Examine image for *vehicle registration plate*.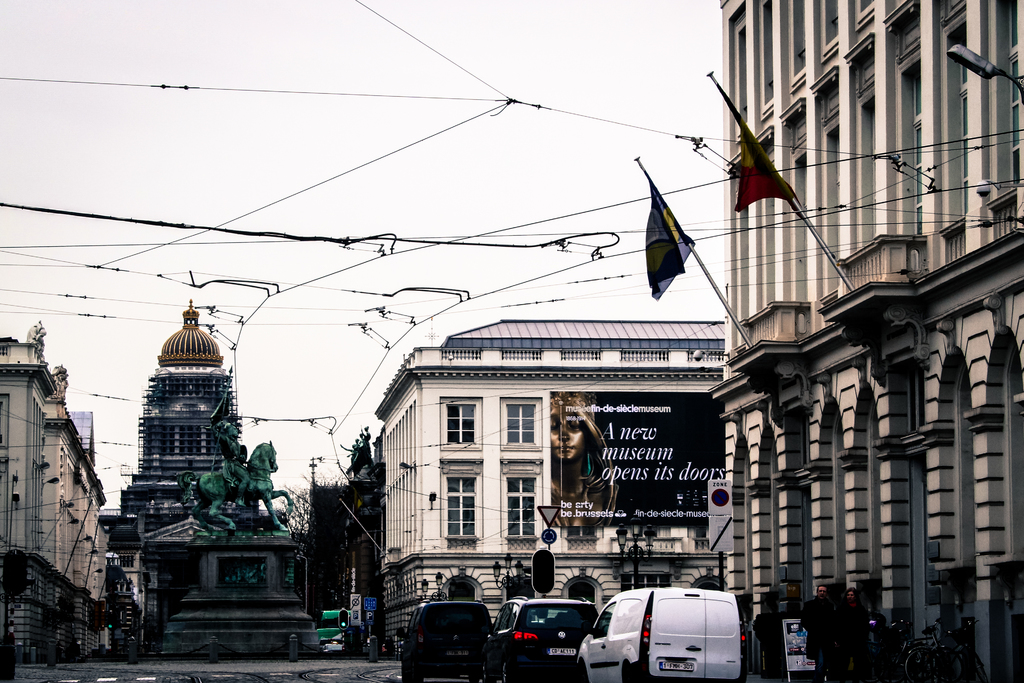
Examination result: l=659, t=661, r=696, b=674.
